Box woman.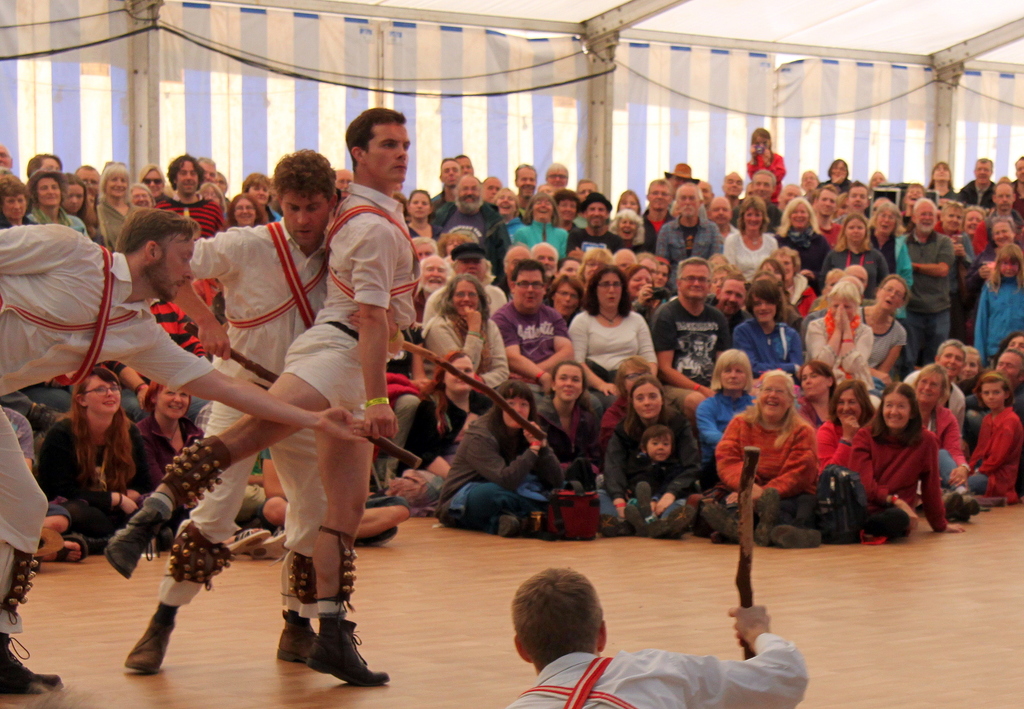
select_region(808, 388, 856, 455).
